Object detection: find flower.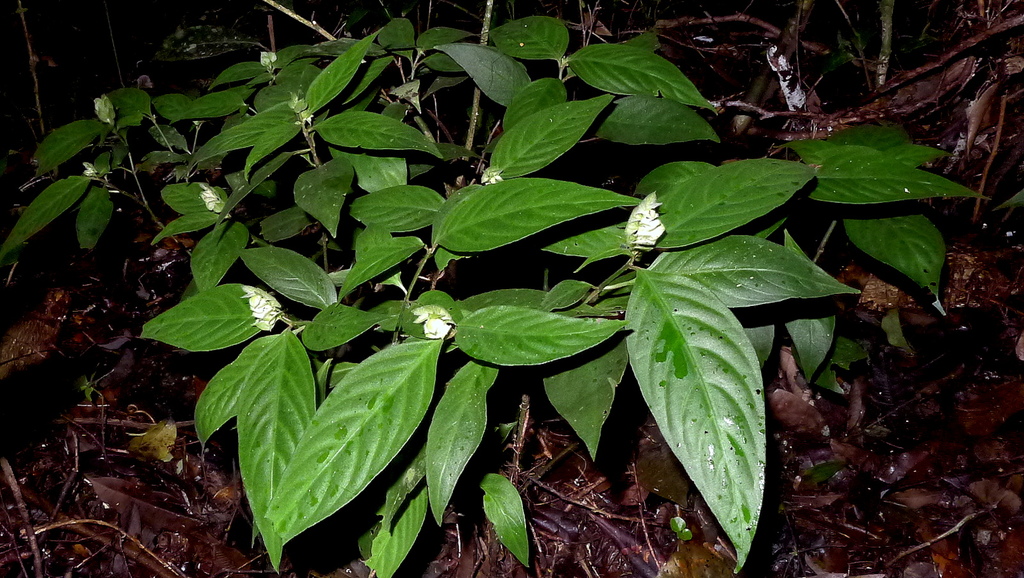
(477, 173, 504, 184).
